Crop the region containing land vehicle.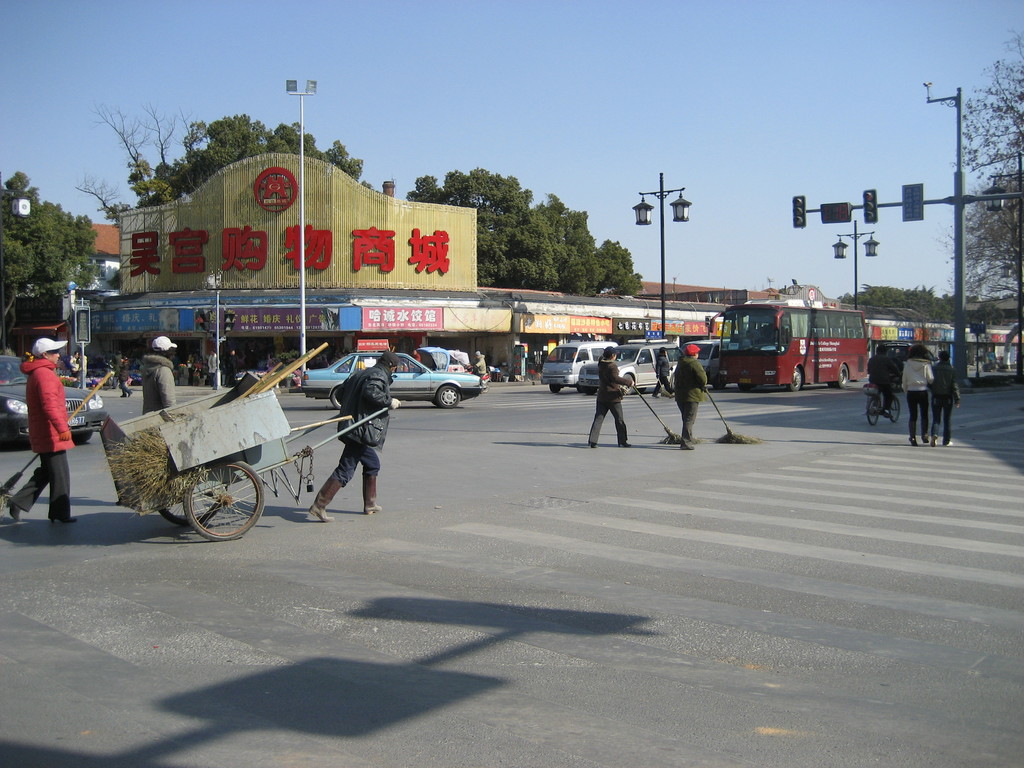
Crop region: <region>862, 376, 898, 427</region>.
